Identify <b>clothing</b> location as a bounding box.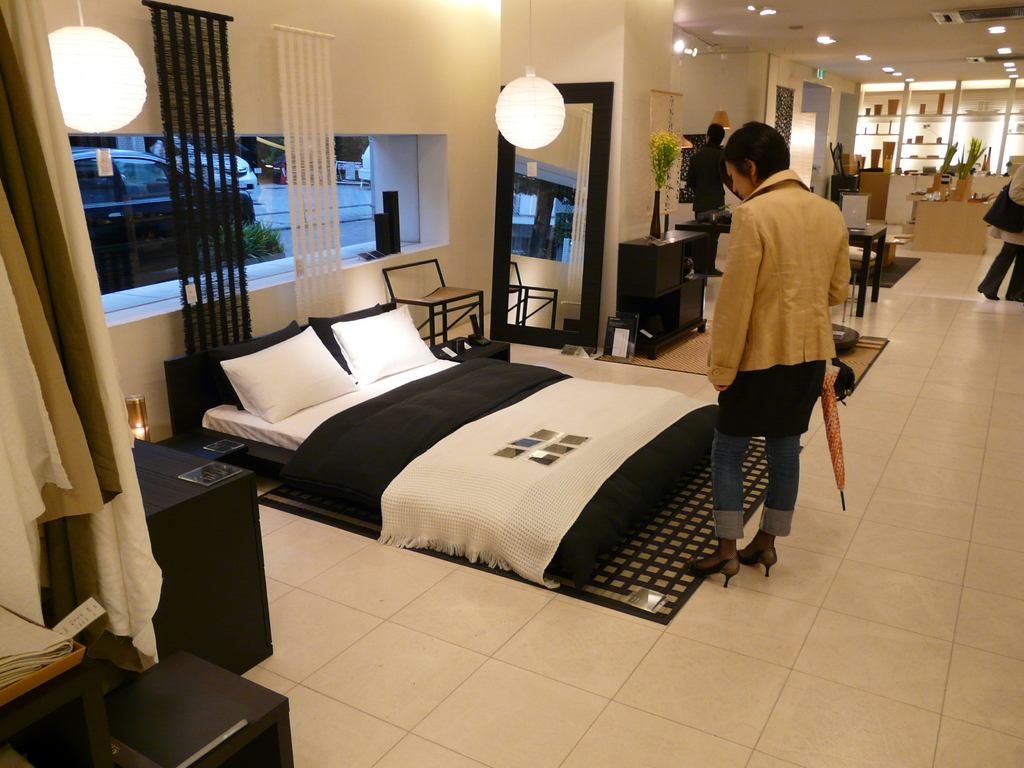
bbox=(691, 122, 864, 570).
